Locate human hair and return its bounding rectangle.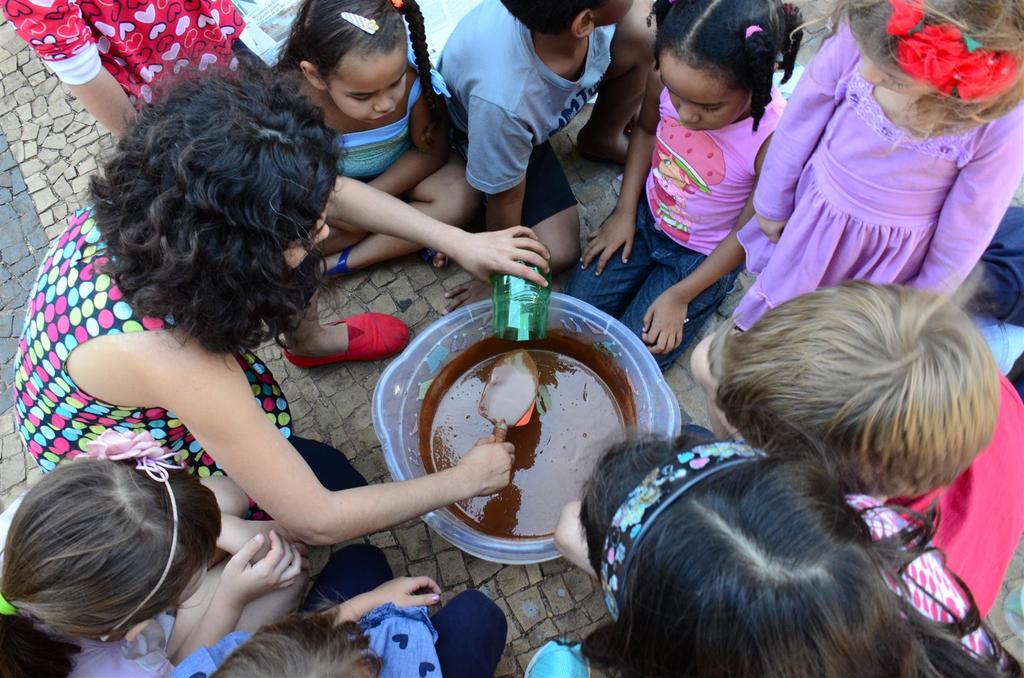
<box>0,452,211,674</box>.
